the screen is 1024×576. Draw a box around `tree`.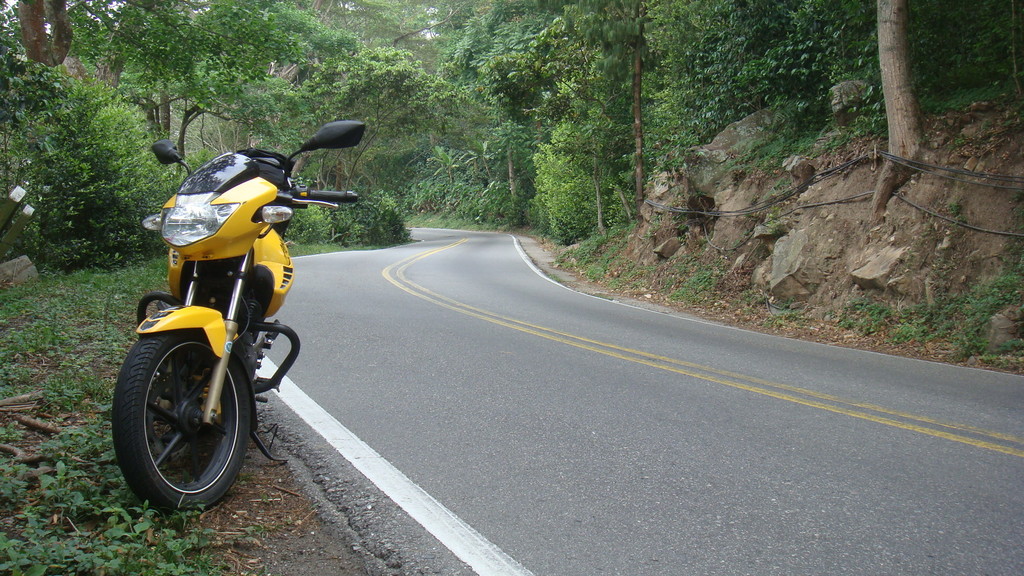
[866,0,939,216].
